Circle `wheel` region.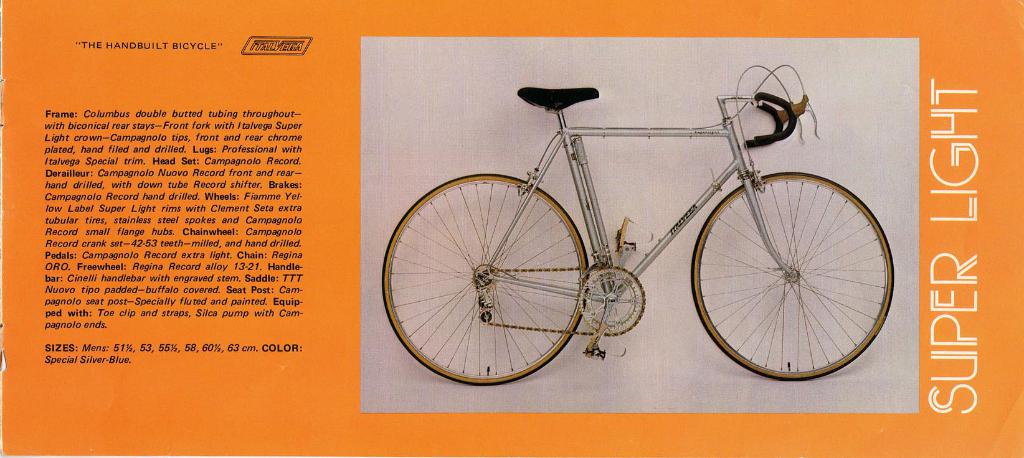
Region: <region>691, 170, 894, 382</region>.
